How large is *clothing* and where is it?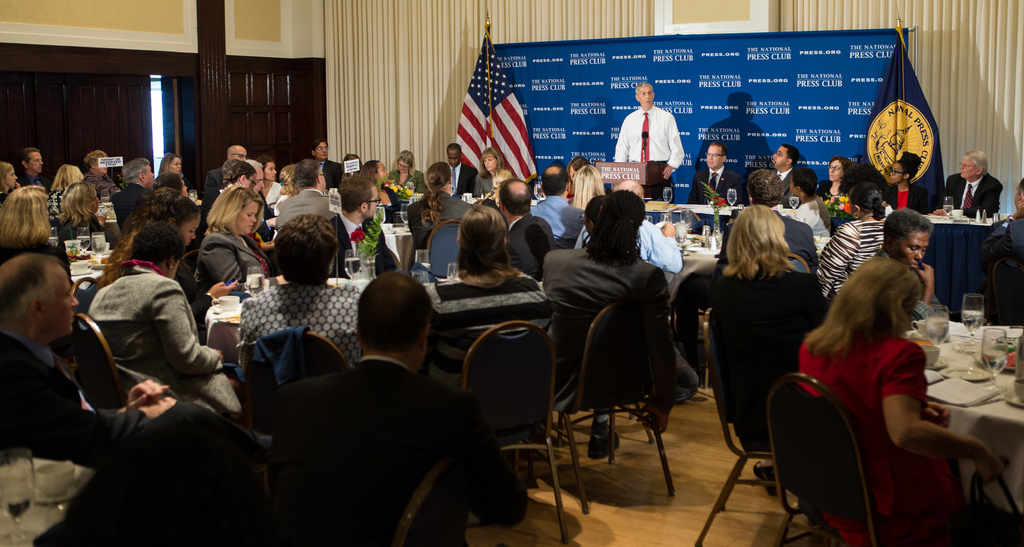
Bounding box: {"left": 572, "top": 218, "right": 684, "bottom": 320}.
